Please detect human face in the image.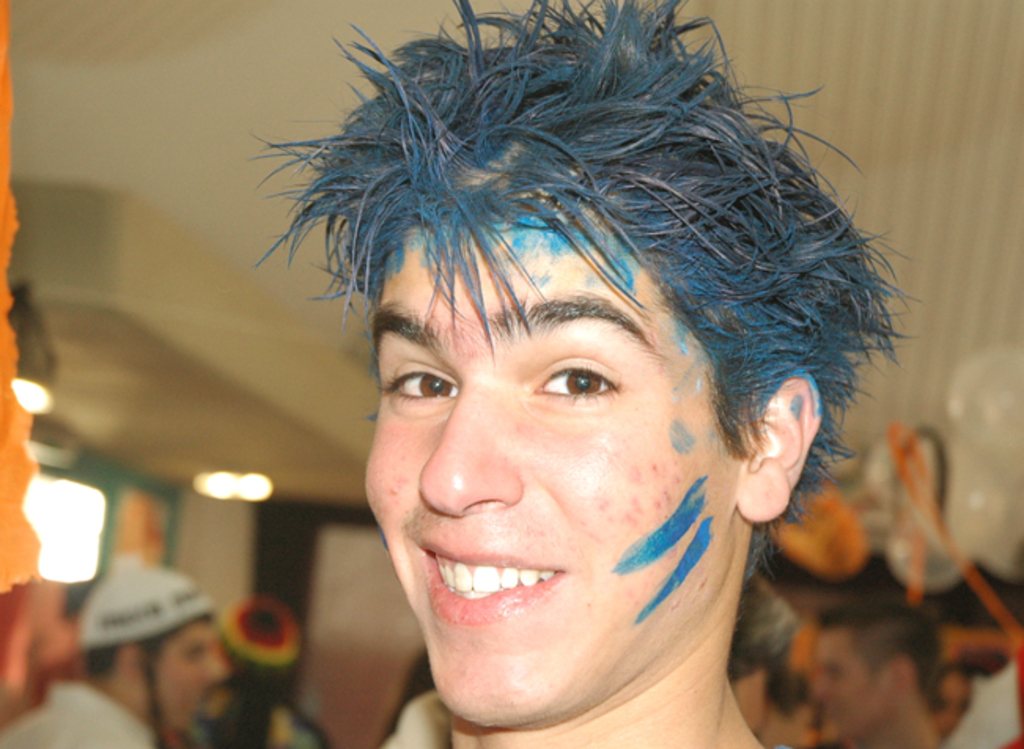
[x1=146, y1=618, x2=223, y2=741].
